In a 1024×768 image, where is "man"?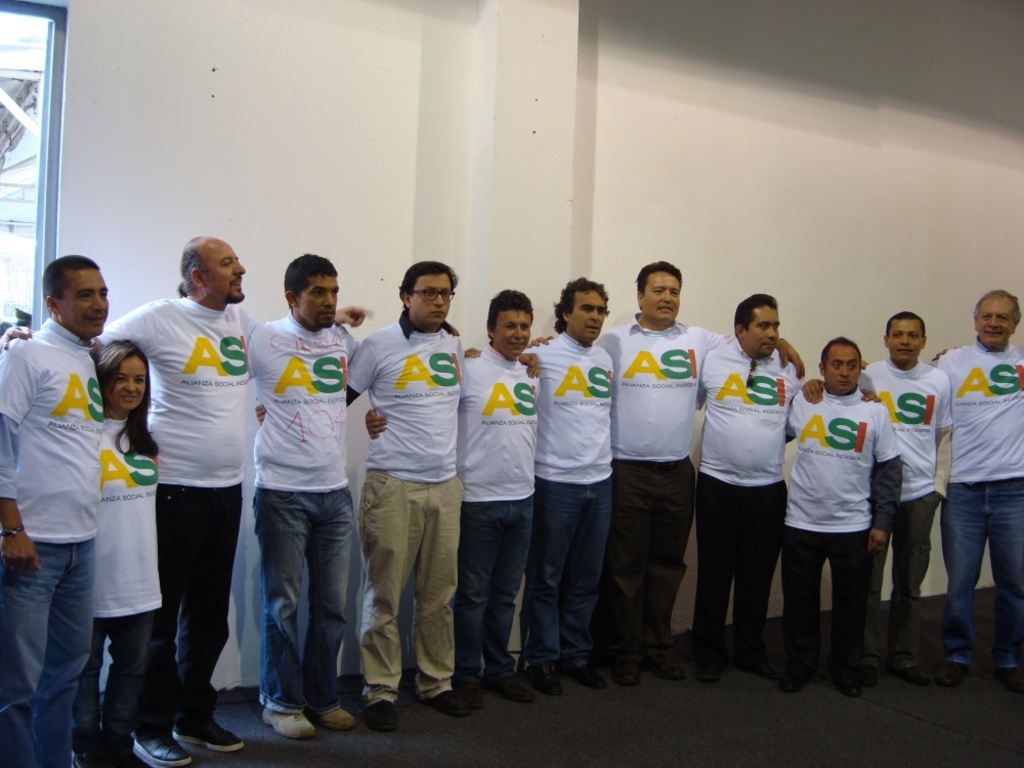
(left=860, top=290, right=1023, bottom=694).
